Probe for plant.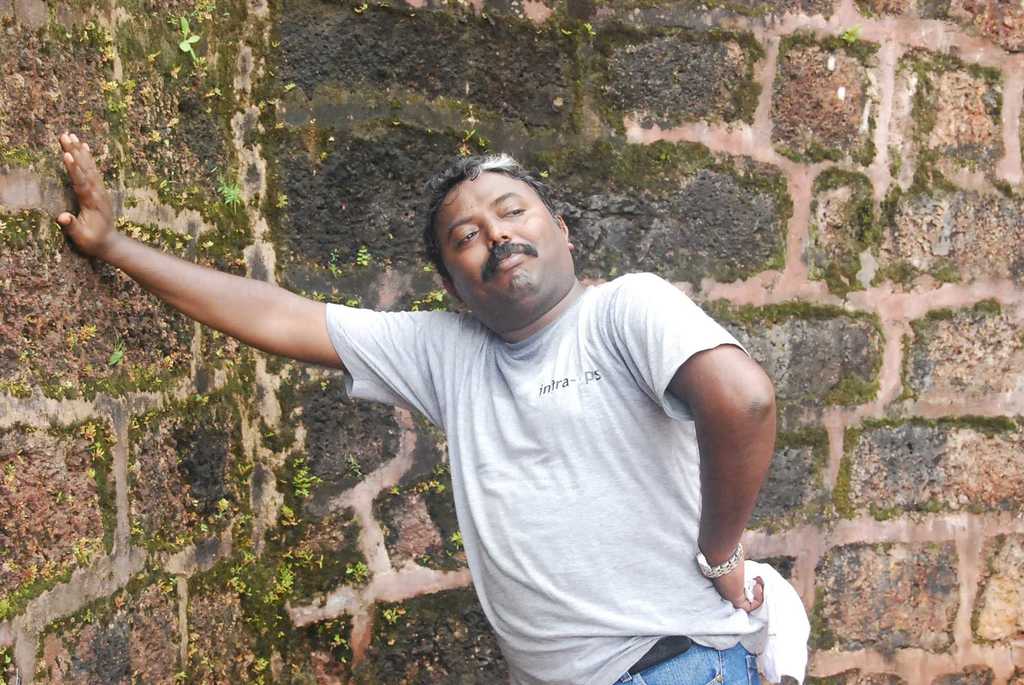
Probe result: pyautogui.locateOnScreen(77, 420, 95, 445).
